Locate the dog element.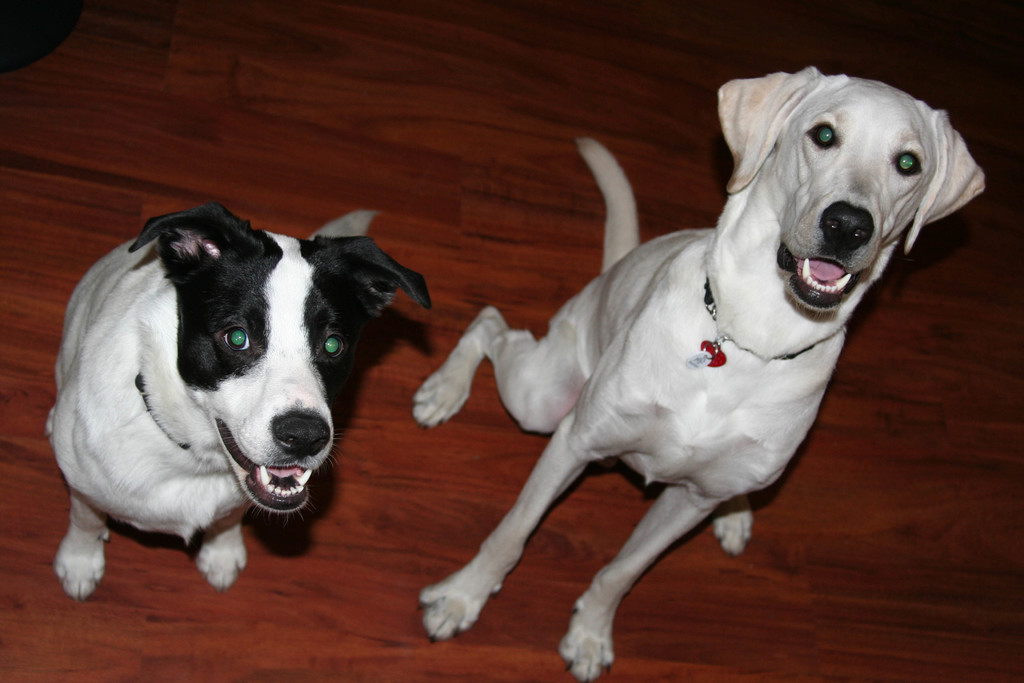
Element bbox: BBox(47, 197, 433, 603).
